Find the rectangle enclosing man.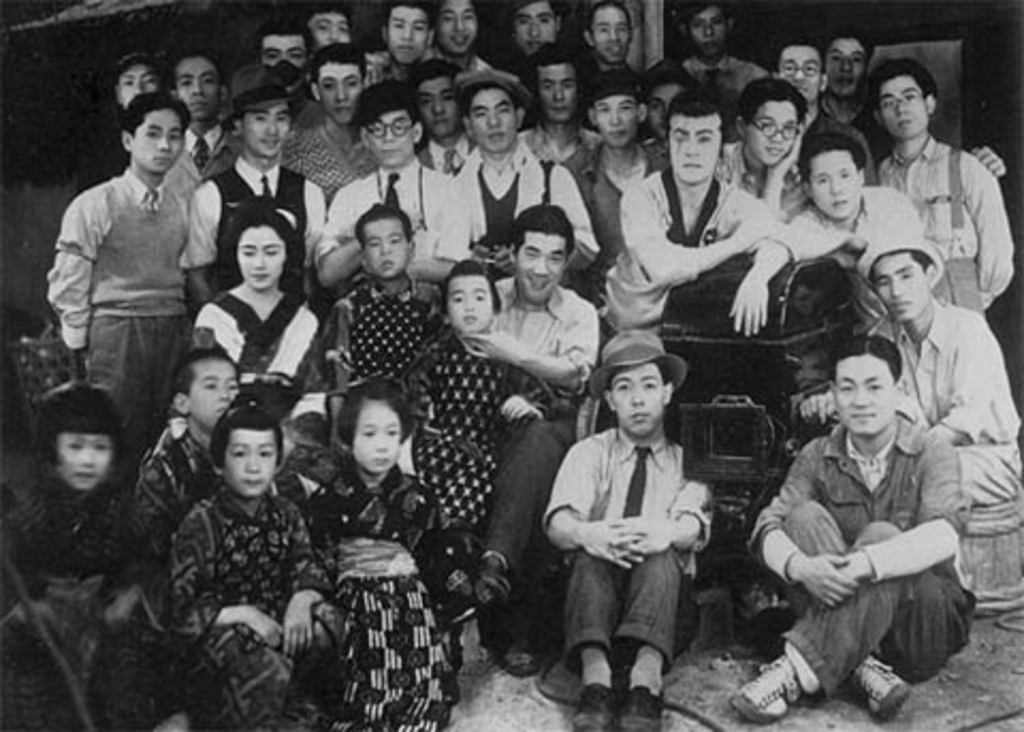
select_region(442, 62, 602, 280).
